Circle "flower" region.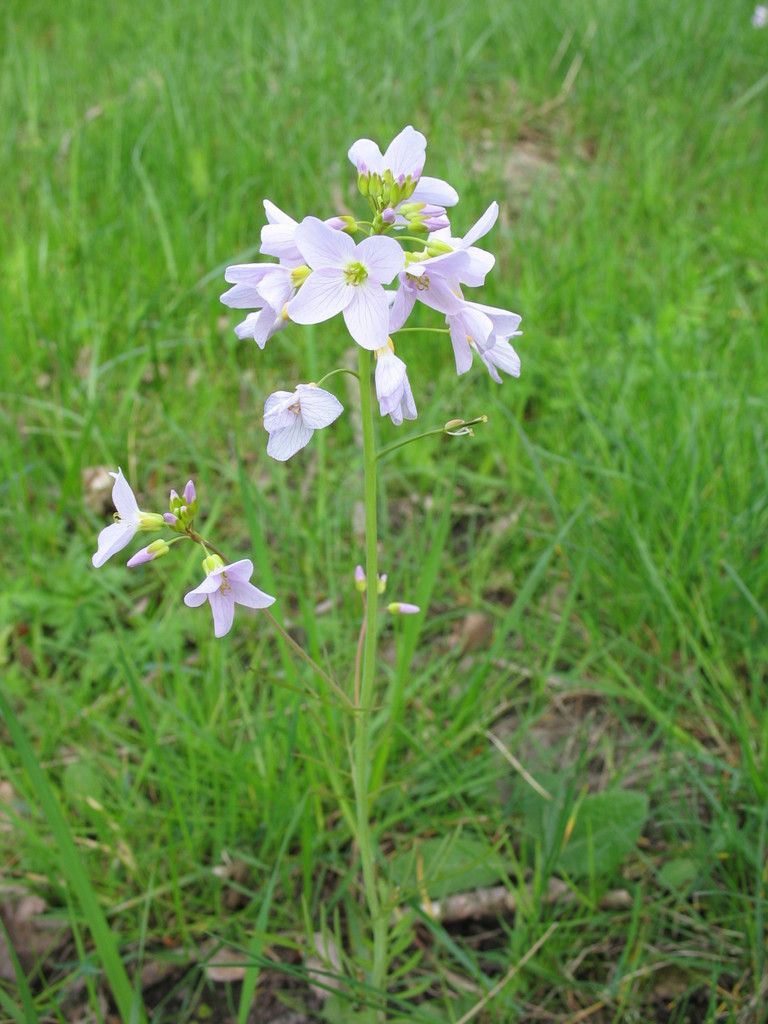
Region: bbox=[382, 248, 460, 335].
